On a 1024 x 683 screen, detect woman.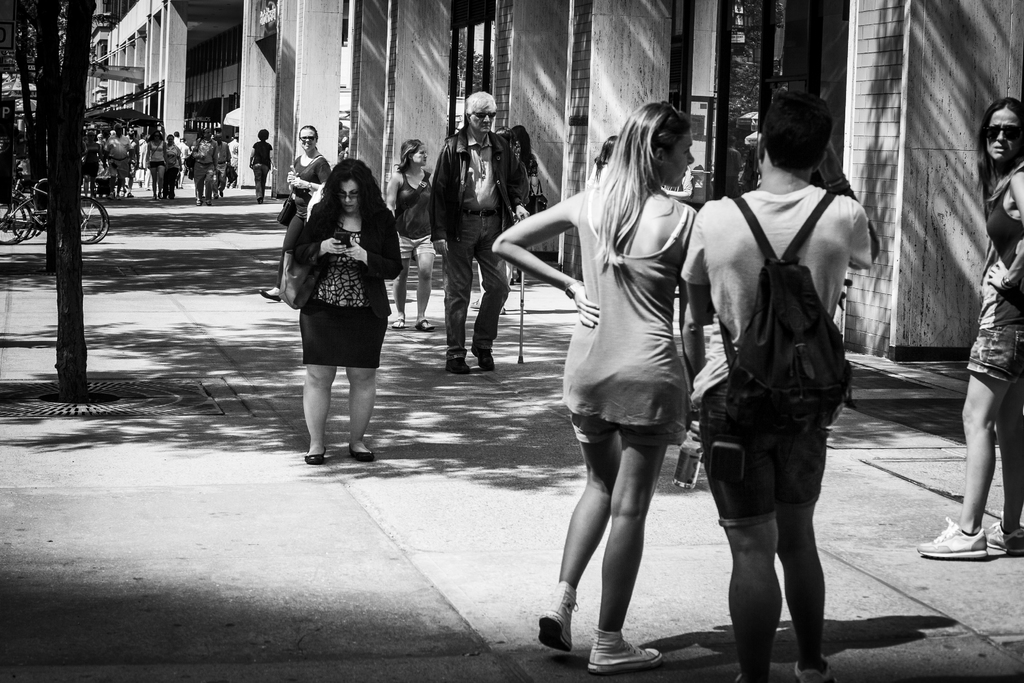
bbox=[293, 158, 402, 465].
